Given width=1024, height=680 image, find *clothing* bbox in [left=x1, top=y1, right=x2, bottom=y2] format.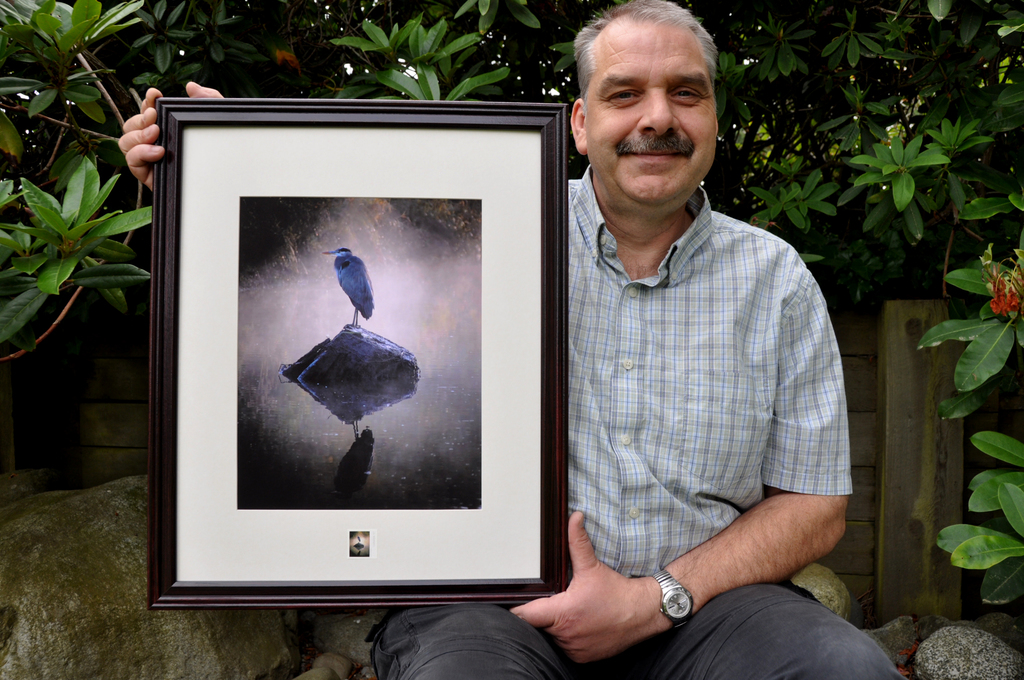
[left=148, top=122, right=594, bottom=616].
